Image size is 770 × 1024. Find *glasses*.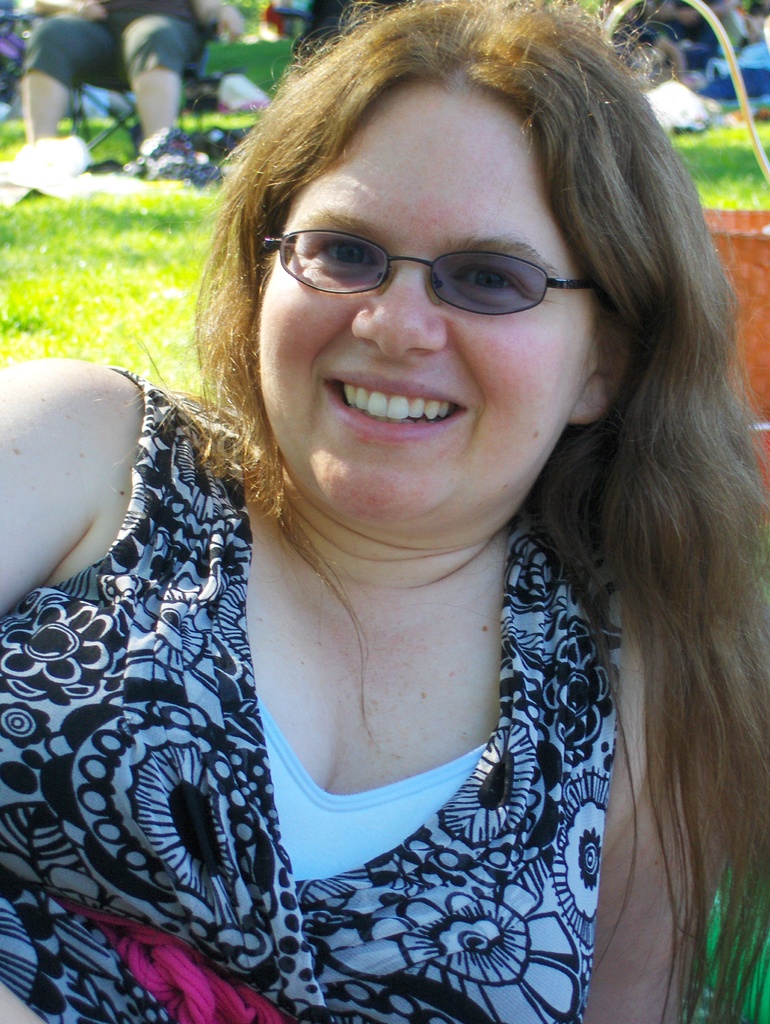
{"left": 257, "top": 204, "right": 620, "bottom": 309}.
